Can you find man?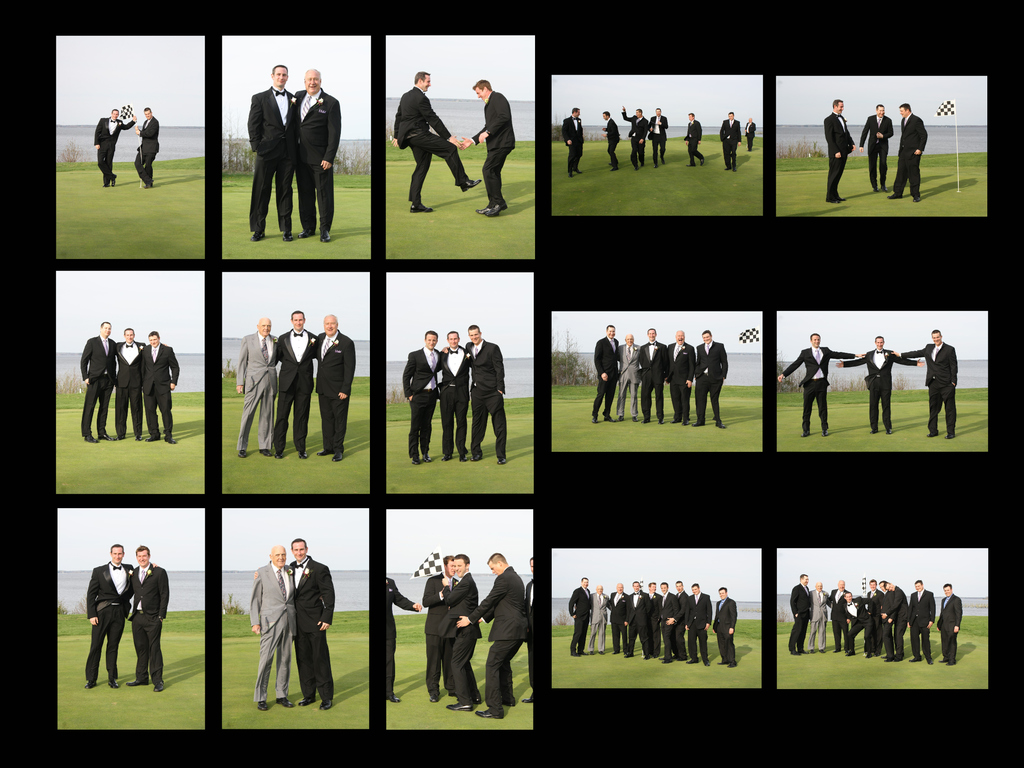
Yes, bounding box: select_region(449, 552, 476, 715).
